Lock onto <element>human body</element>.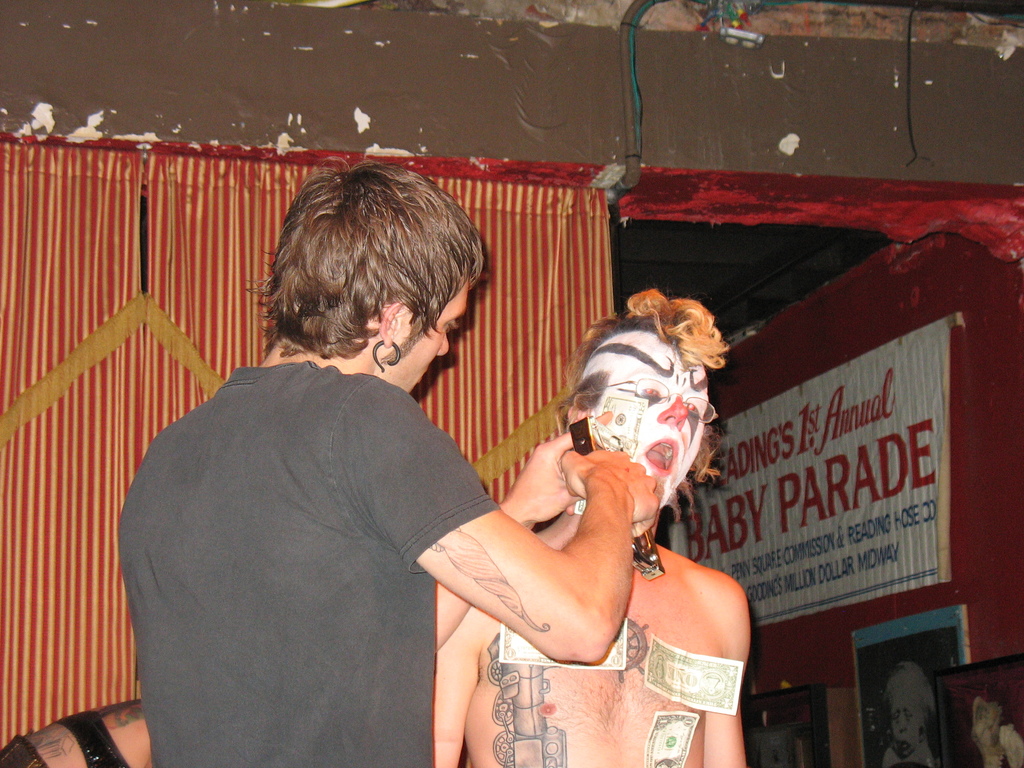
Locked: detection(465, 231, 755, 746).
